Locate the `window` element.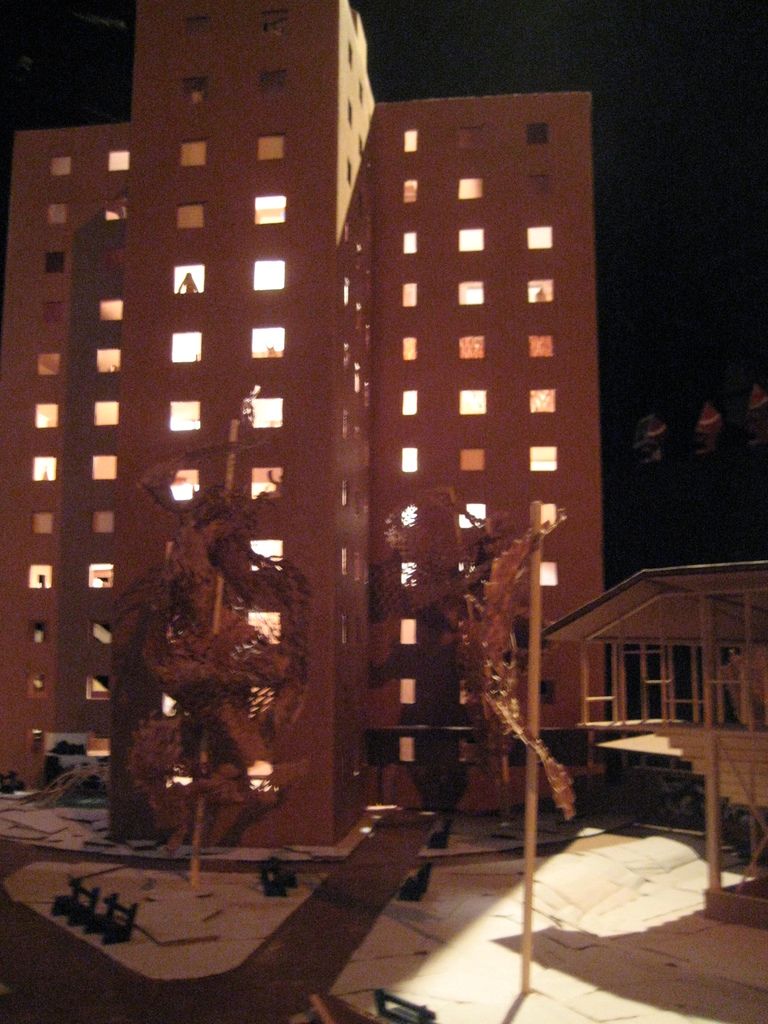
Element bbox: 108 150 130 168.
